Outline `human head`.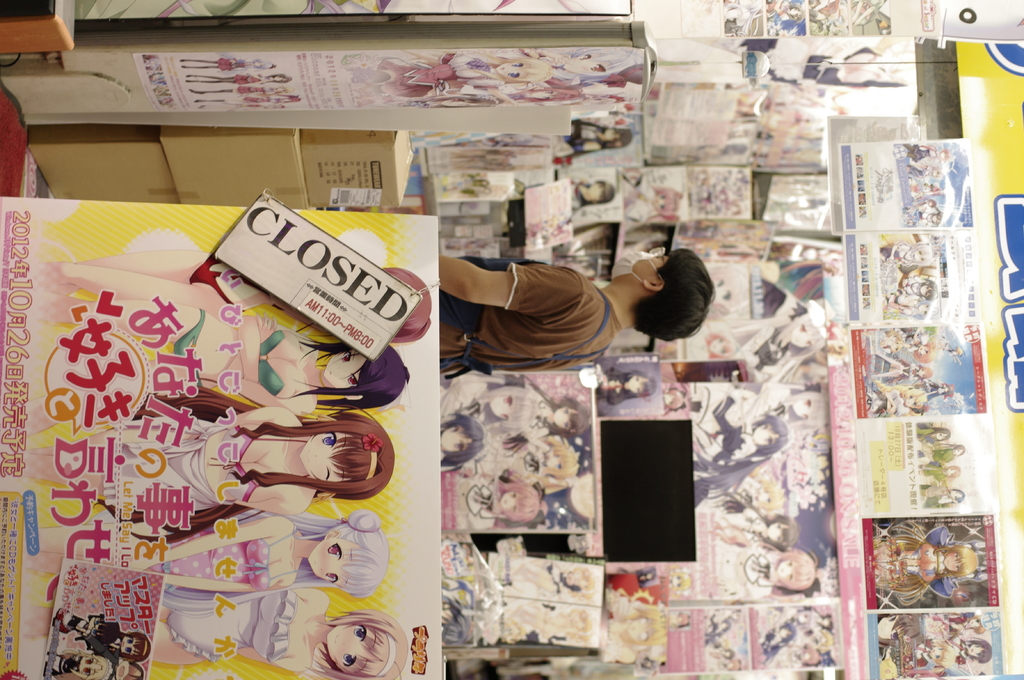
Outline: 541:441:575:476.
